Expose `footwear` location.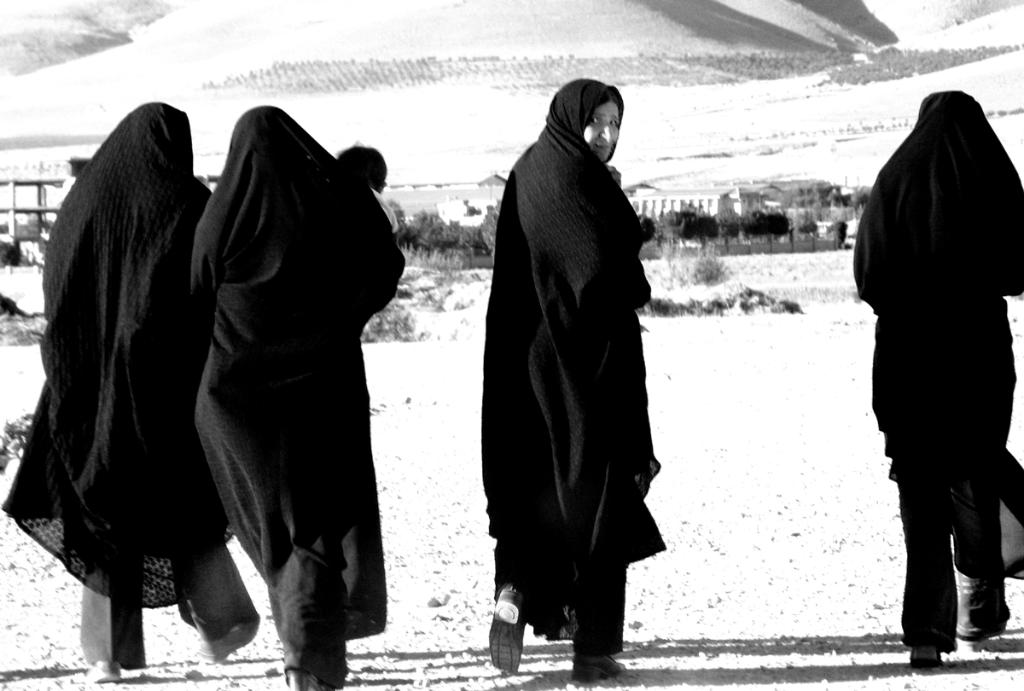
Exposed at BBox(952, 578, 1006, 636).
